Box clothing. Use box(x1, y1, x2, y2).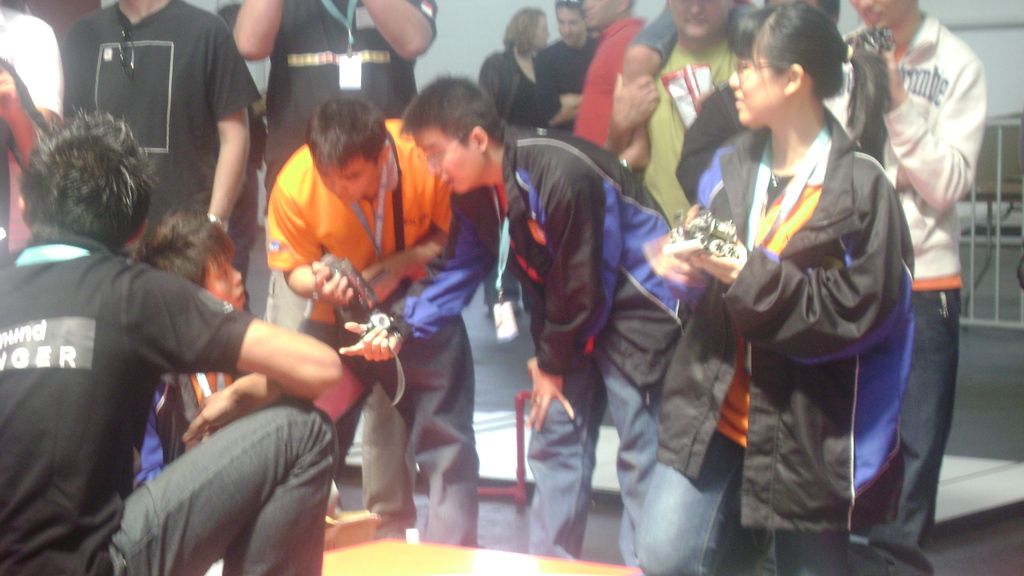
box(0, 0, 63, 134).
